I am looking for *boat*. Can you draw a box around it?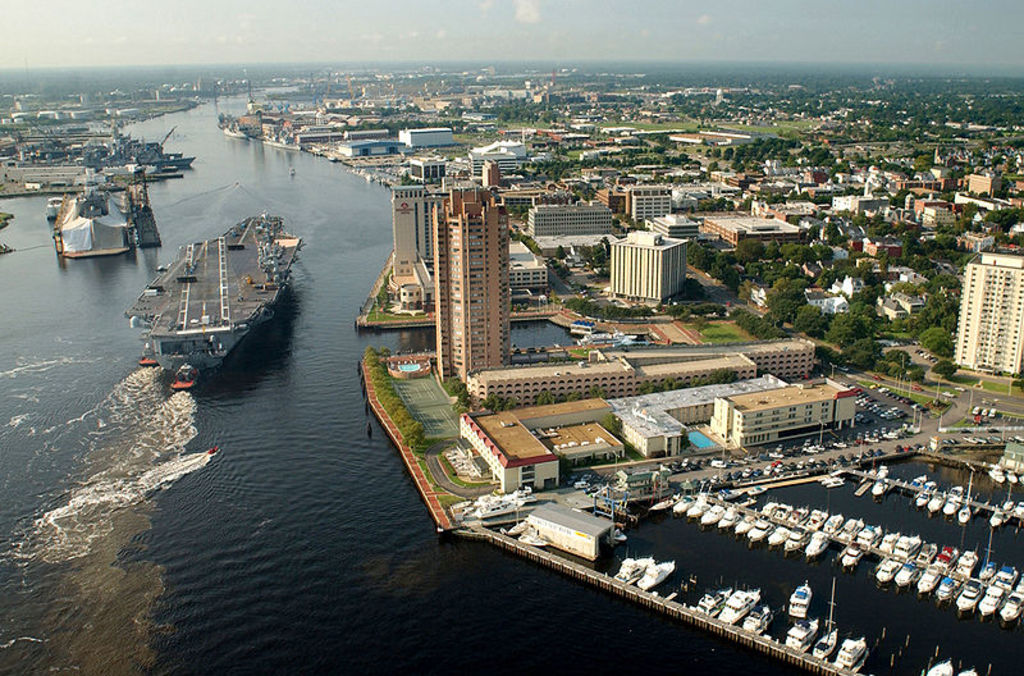
Sure, the bounding box is <region>504, 510, 529, 540</region>.
